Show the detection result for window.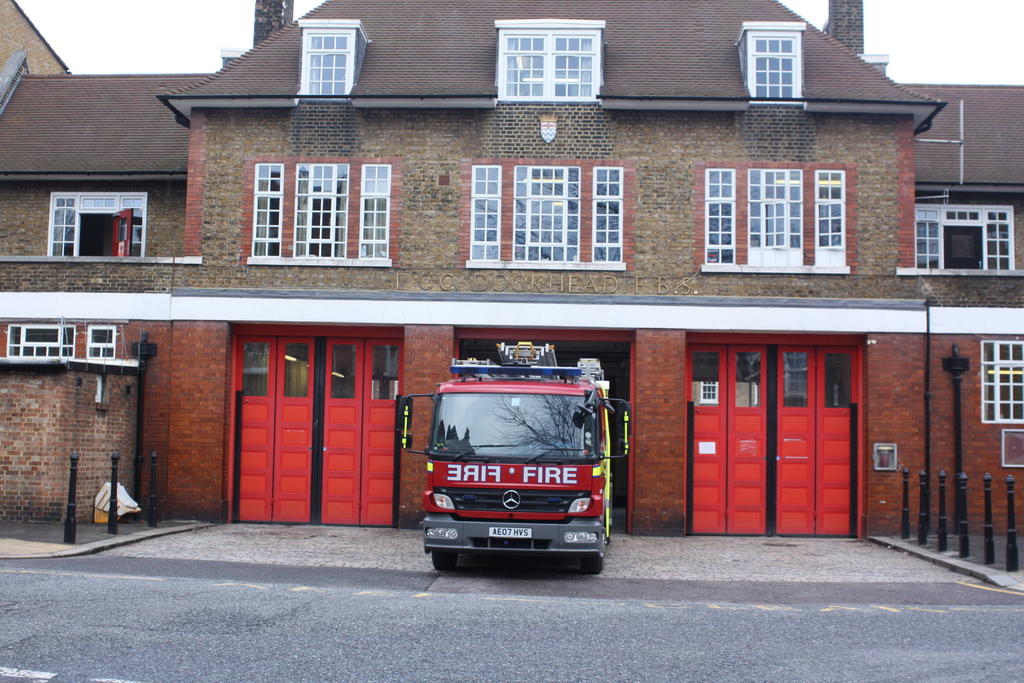
select_region(986, 220, 1012, 267).
